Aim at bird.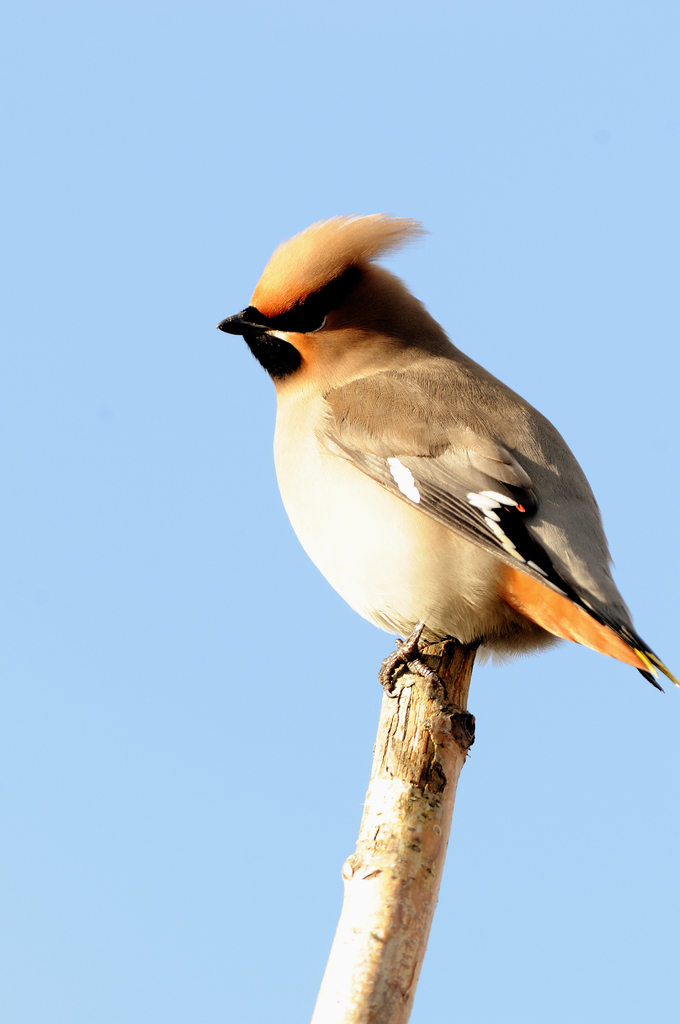
Aimed at [193, 231, 652, 833].
